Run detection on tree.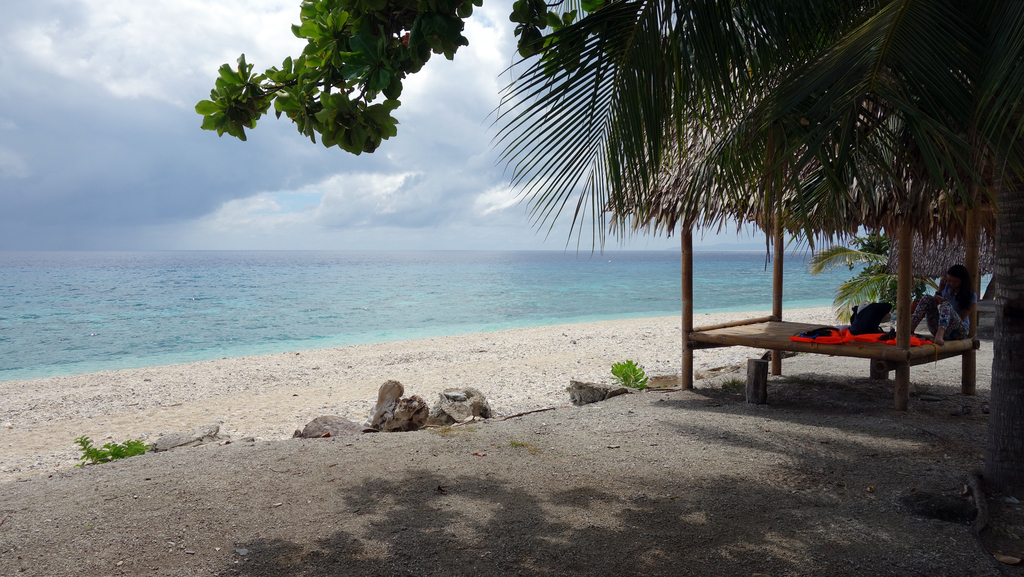
Result: l=488, t=0, r=890, b=244.
